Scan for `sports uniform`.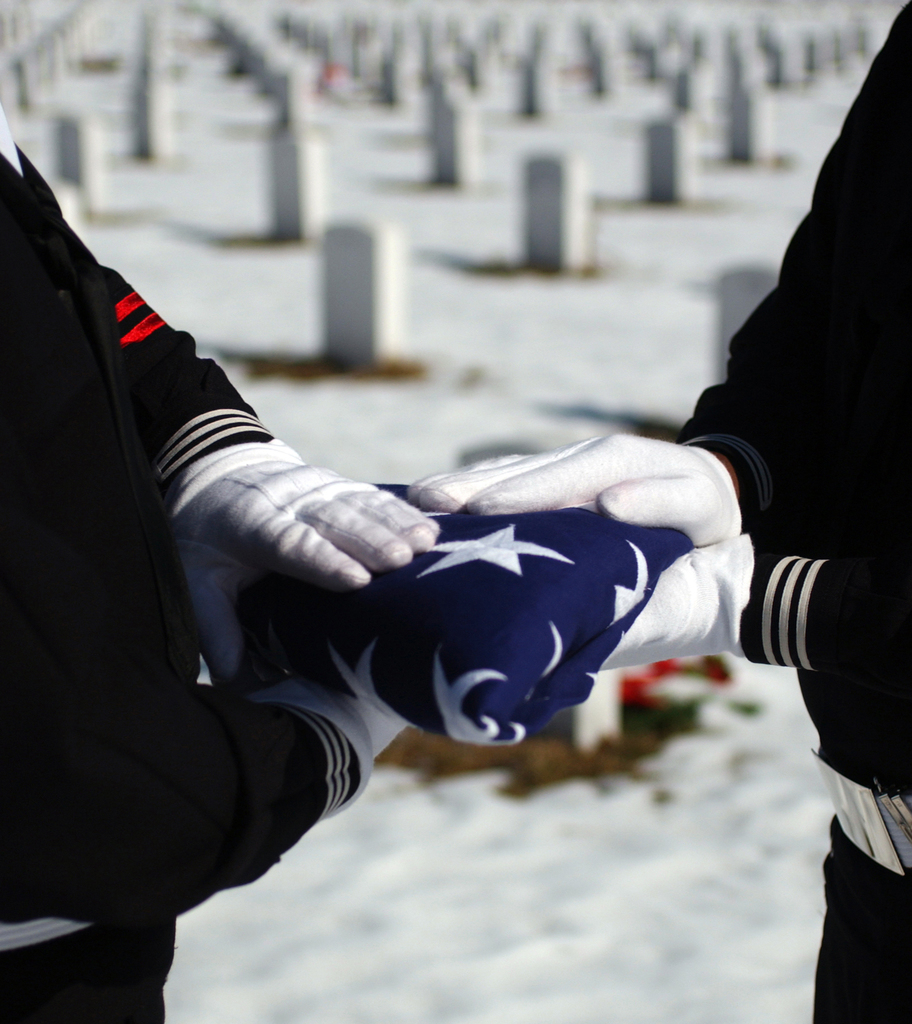
Scan result: (x1=0, y1=92, x2=375, y2=1023).
